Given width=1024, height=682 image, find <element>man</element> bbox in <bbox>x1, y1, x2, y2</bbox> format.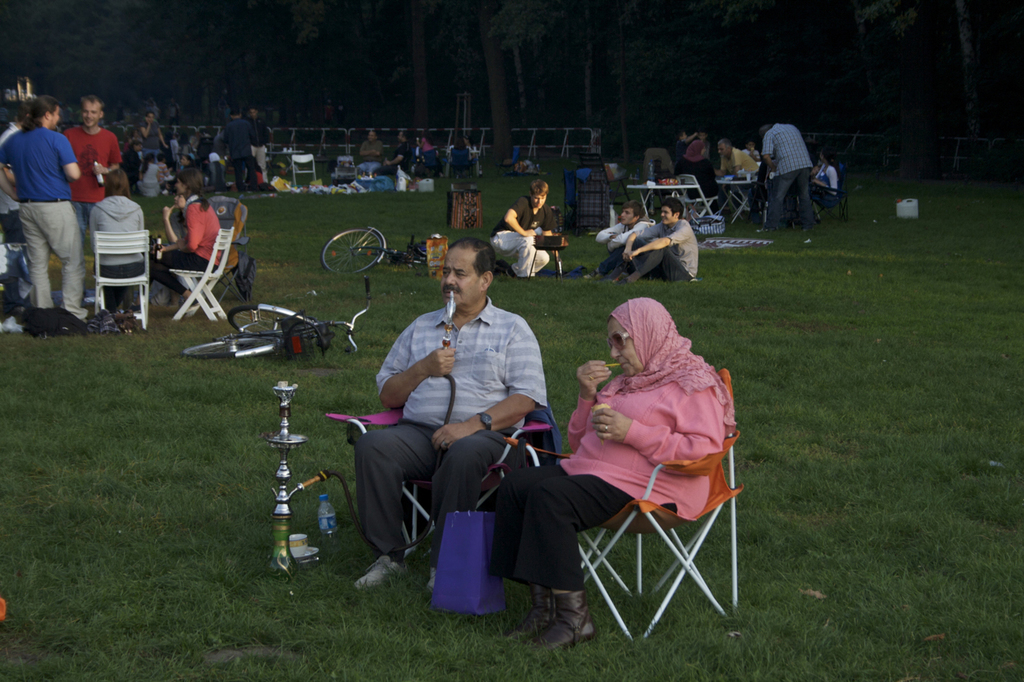
<bbox>717, 139, 760, 211</bbox>.
